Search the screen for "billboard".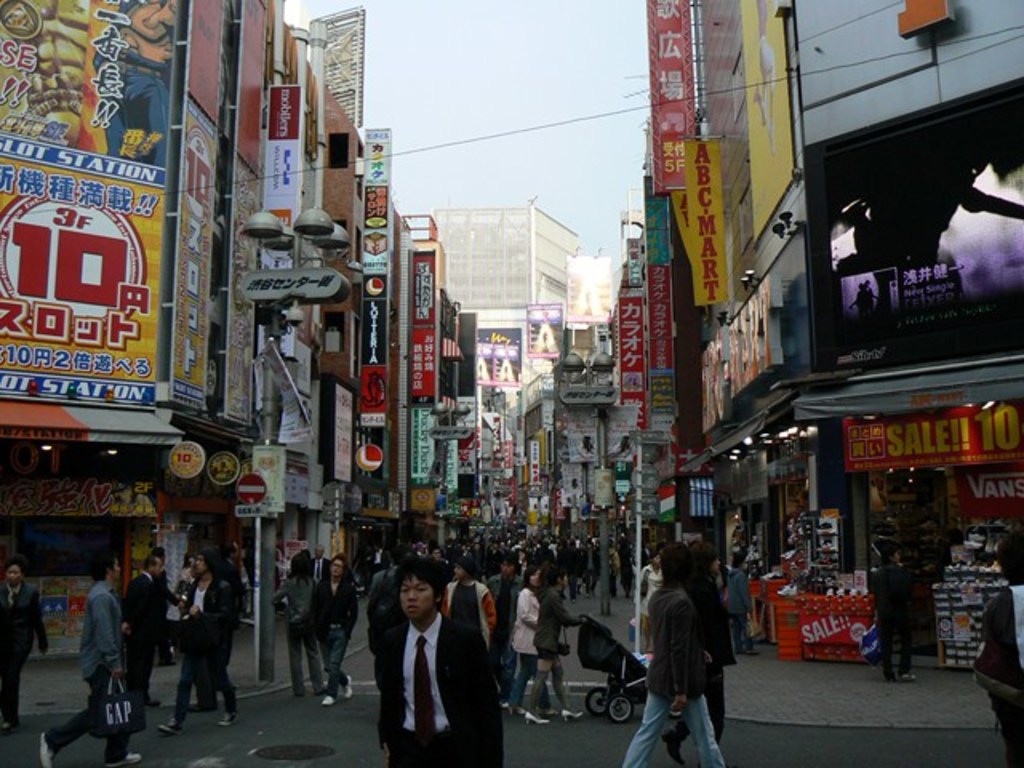
Found at 811/85/1019/350.
